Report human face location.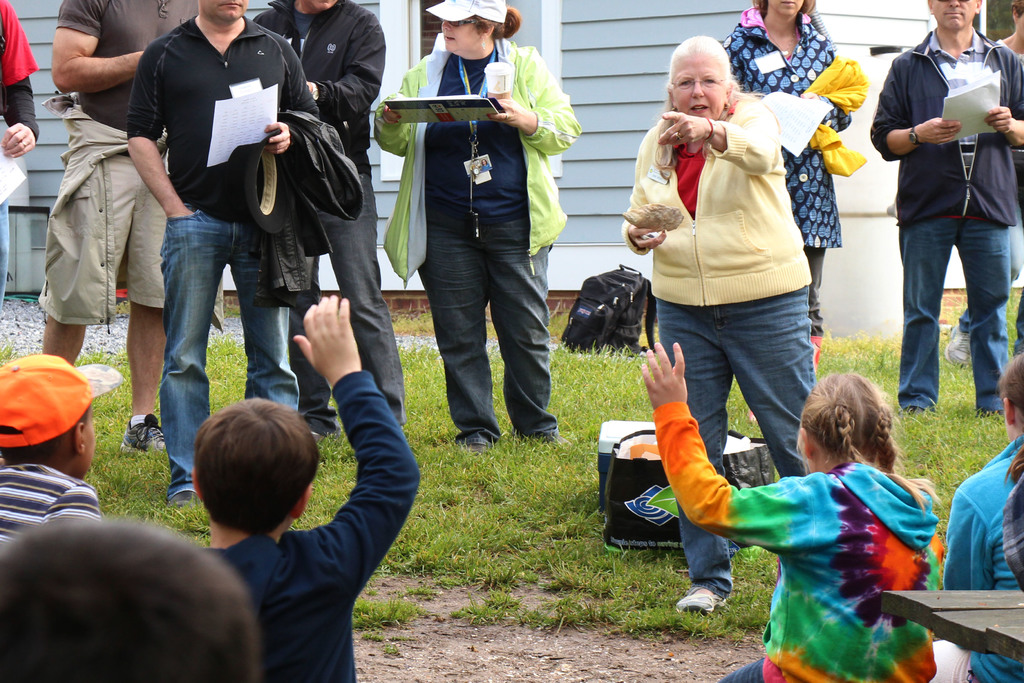
Report: box=[202, 0, 246, 24].
